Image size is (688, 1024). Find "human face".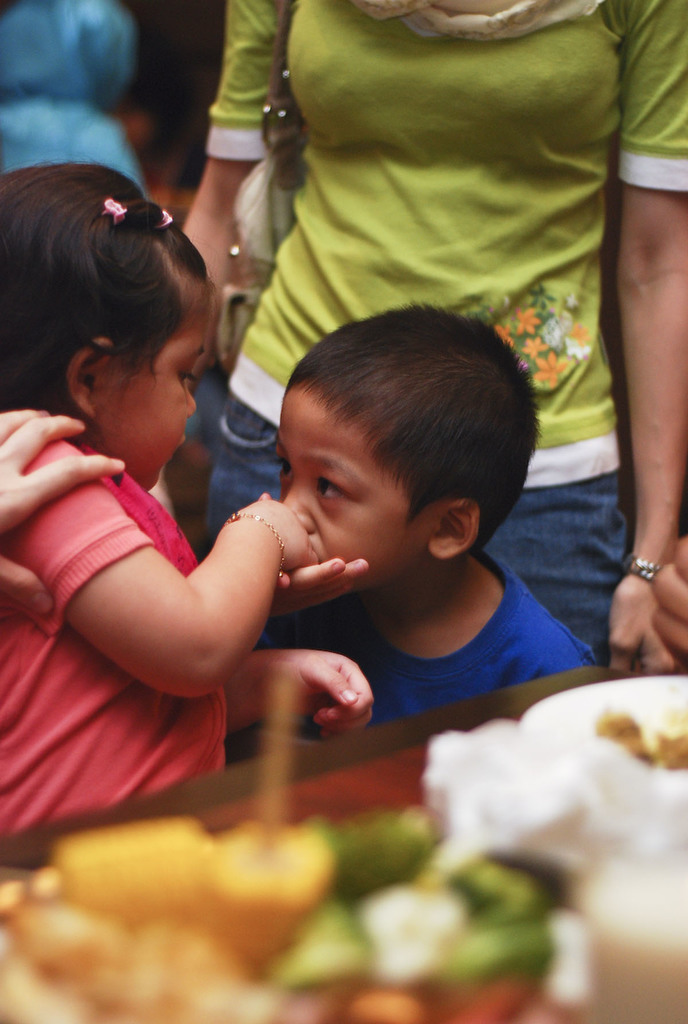
bbox(272, 380, 420, 590).
